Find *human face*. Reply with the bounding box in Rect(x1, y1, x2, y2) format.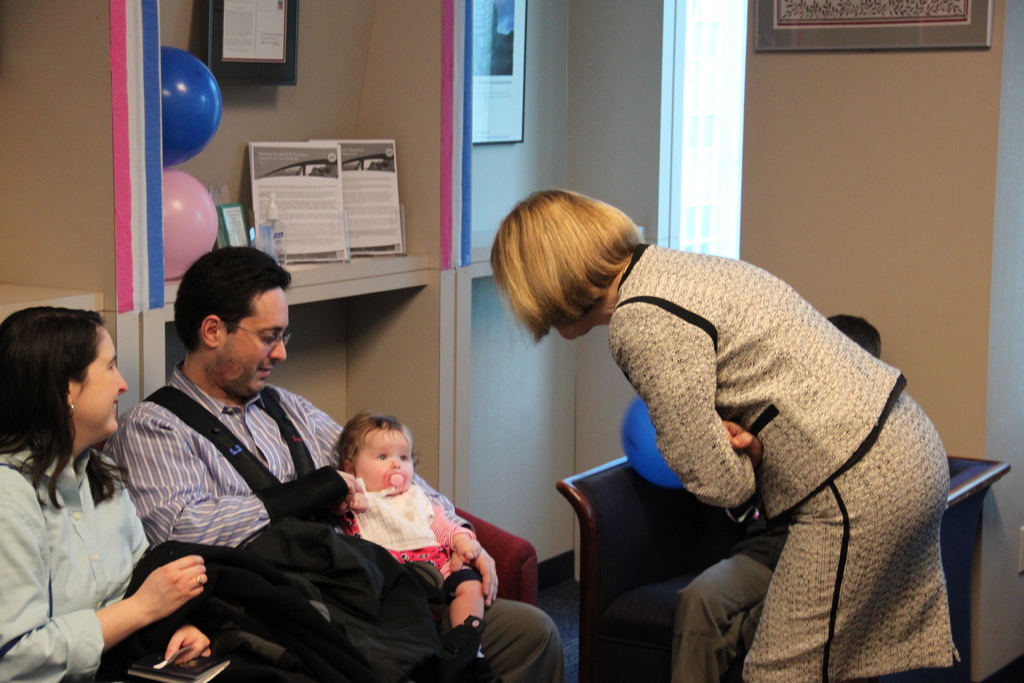
Rect(230, 306, 289, 390).
